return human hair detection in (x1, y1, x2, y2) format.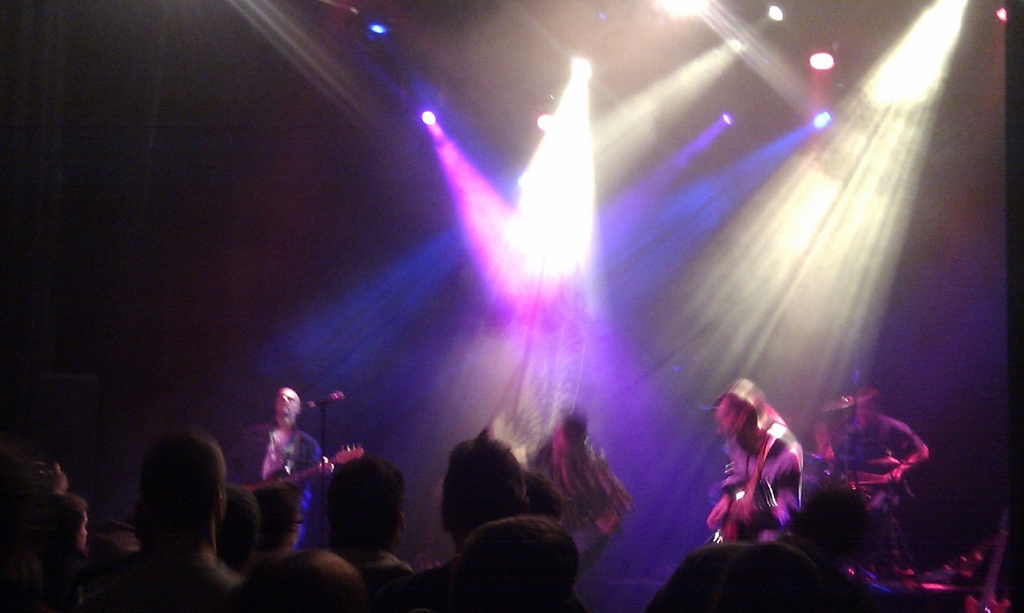
(469, 513, 581, 612).
